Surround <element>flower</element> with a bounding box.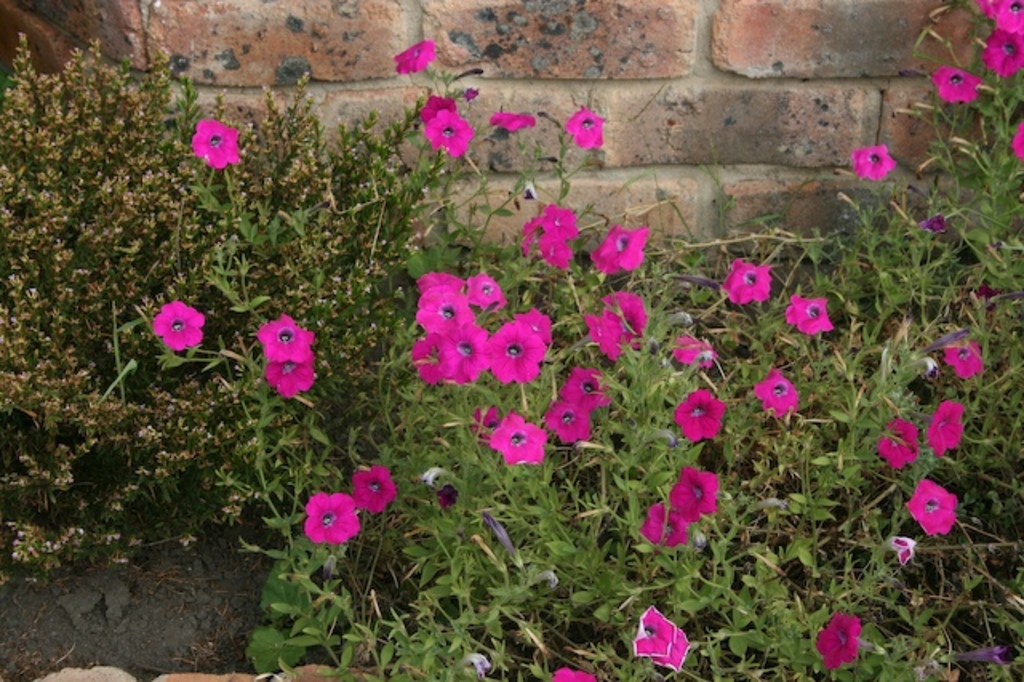
<region>557, 368, 614, 408</region>.
